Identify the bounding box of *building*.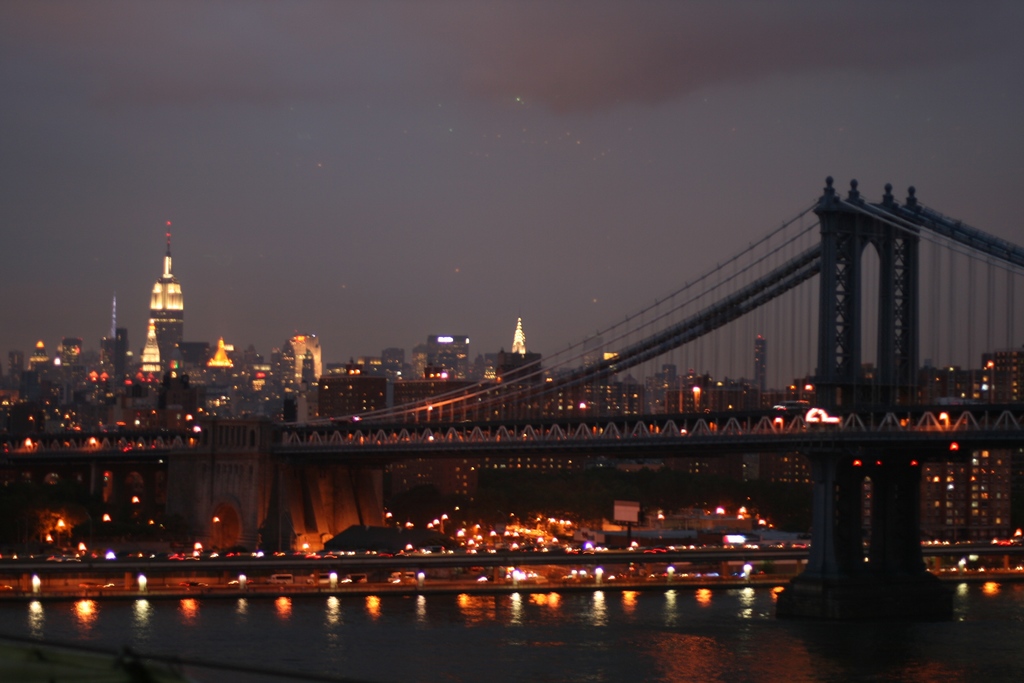
BBox(140, 229, 184, 372).
